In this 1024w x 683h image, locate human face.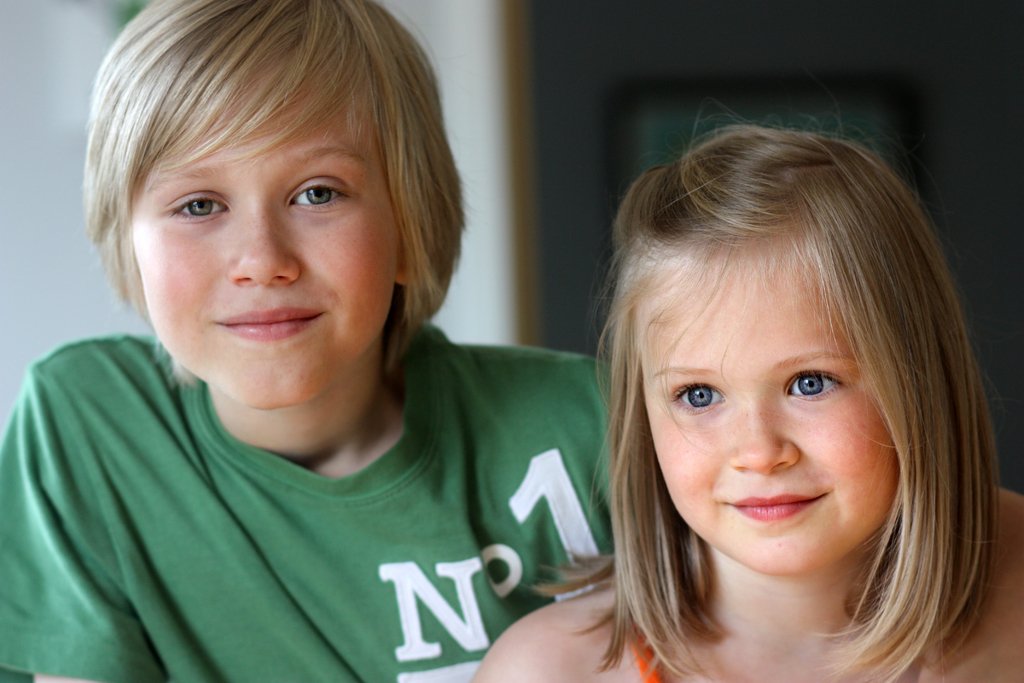
Bounding box: BBox(645, 240, 901, 576).
